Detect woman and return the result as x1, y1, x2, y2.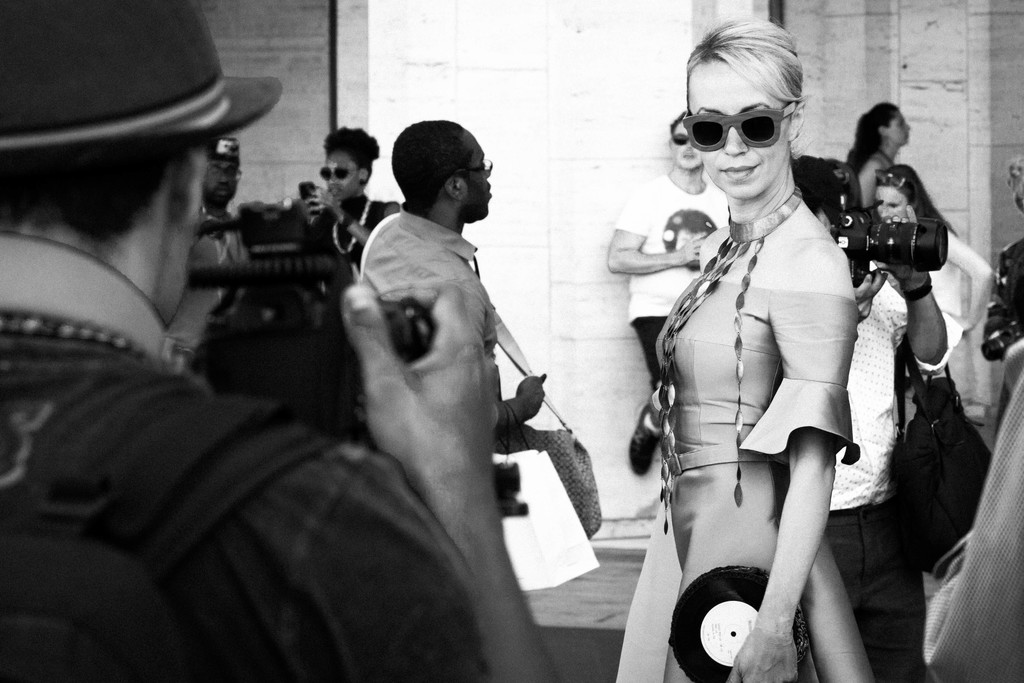
875, 168, 991, 375.
